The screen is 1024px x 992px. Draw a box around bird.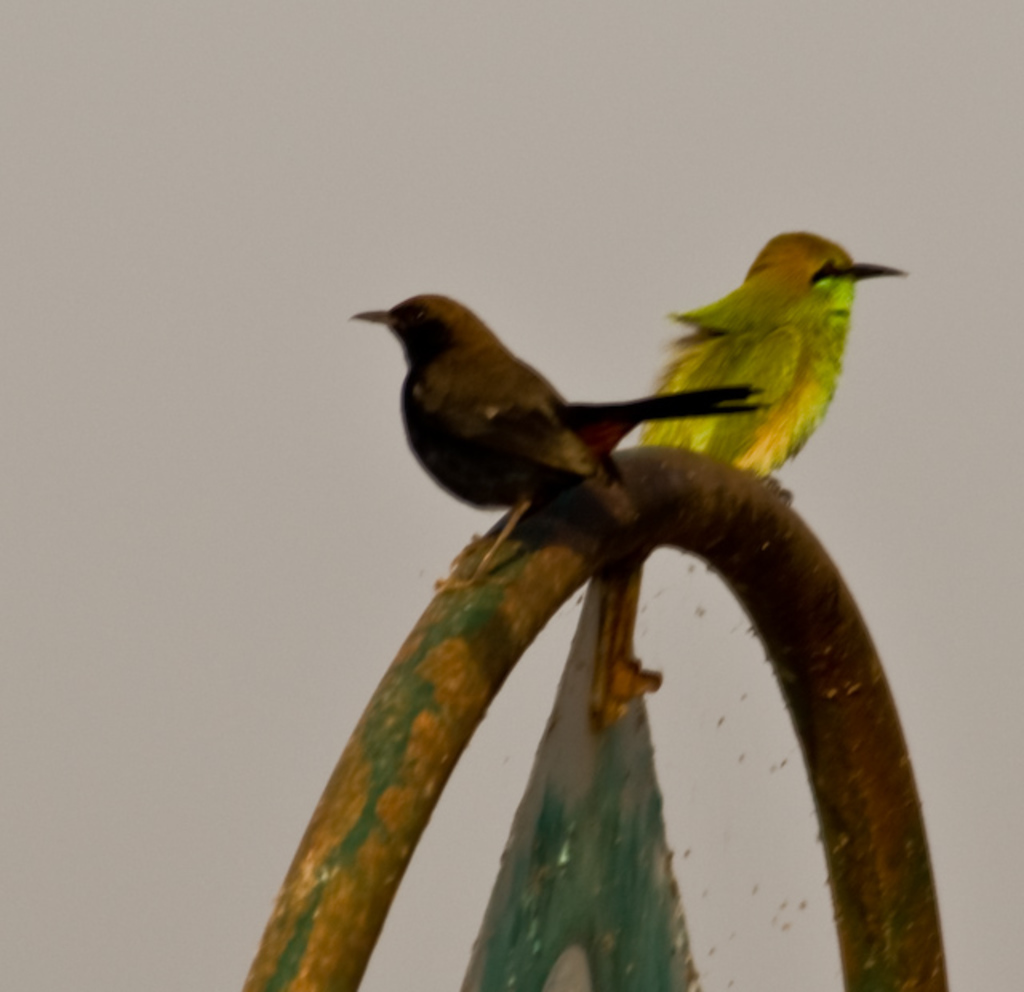
x1=354 y1=294 x2=768 y2=595.
